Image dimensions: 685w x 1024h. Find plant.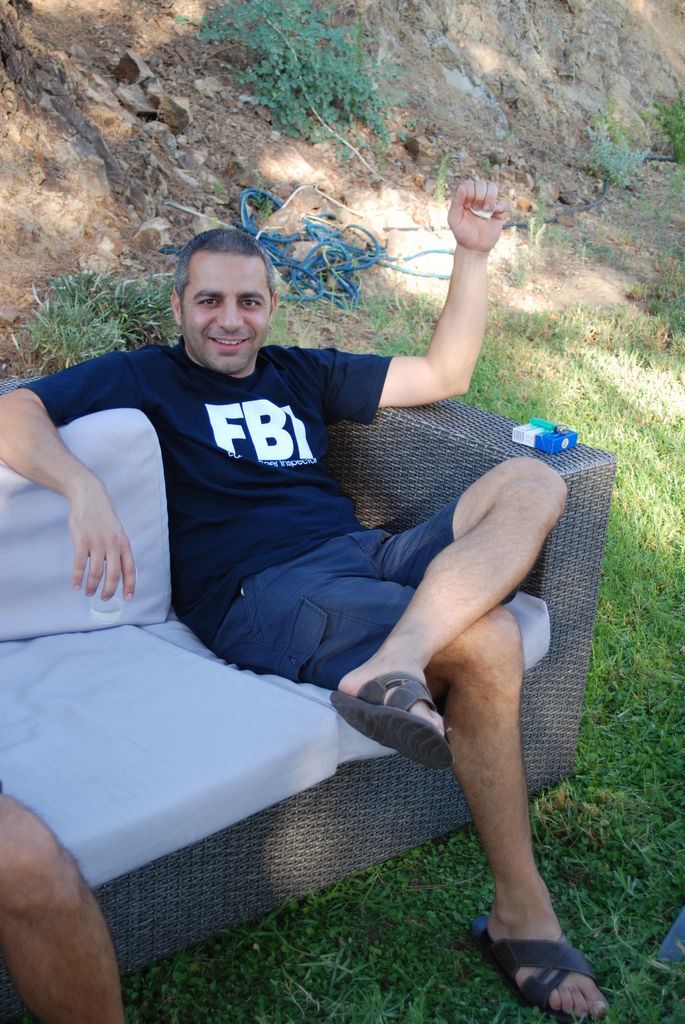
(left=657, top=228, right=684, bottom=376).
